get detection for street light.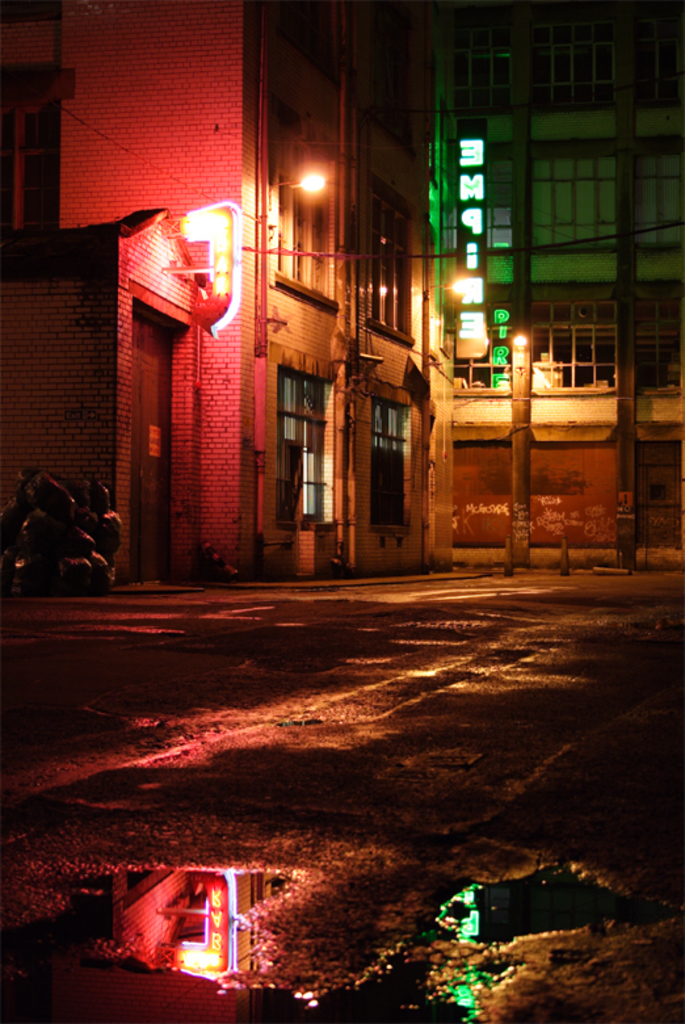
Detection: box(269, 167, 324, 243).
